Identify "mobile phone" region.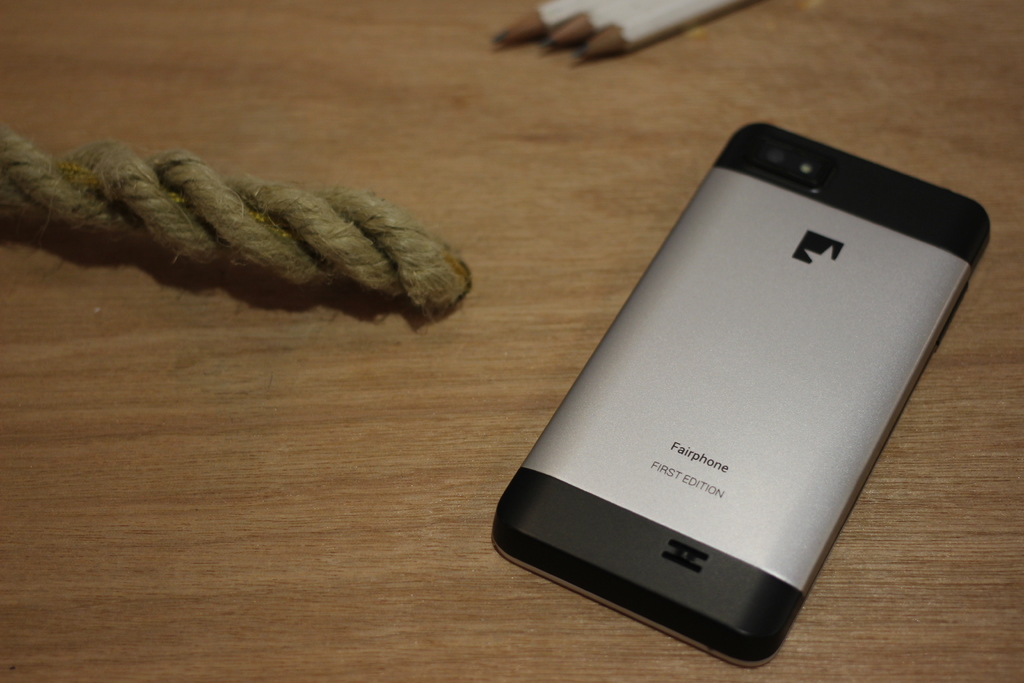
Region: [x1=497, y1=115, x2=995, y2=652].
